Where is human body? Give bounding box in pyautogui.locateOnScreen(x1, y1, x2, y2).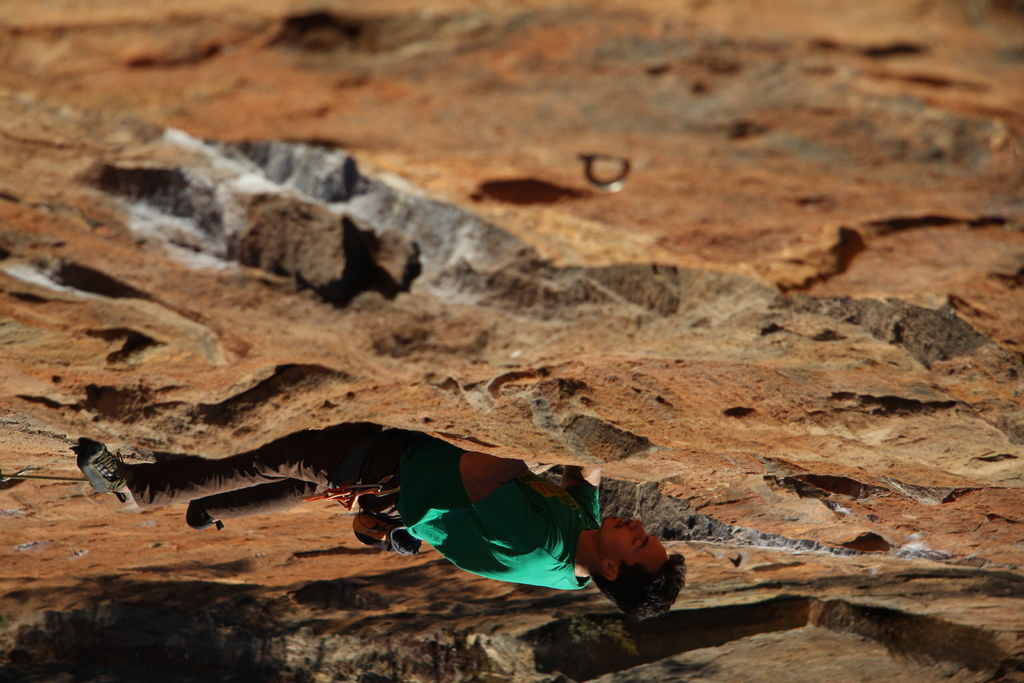
pyautogui.locateOnScreen(125, 415, 661, 620).
